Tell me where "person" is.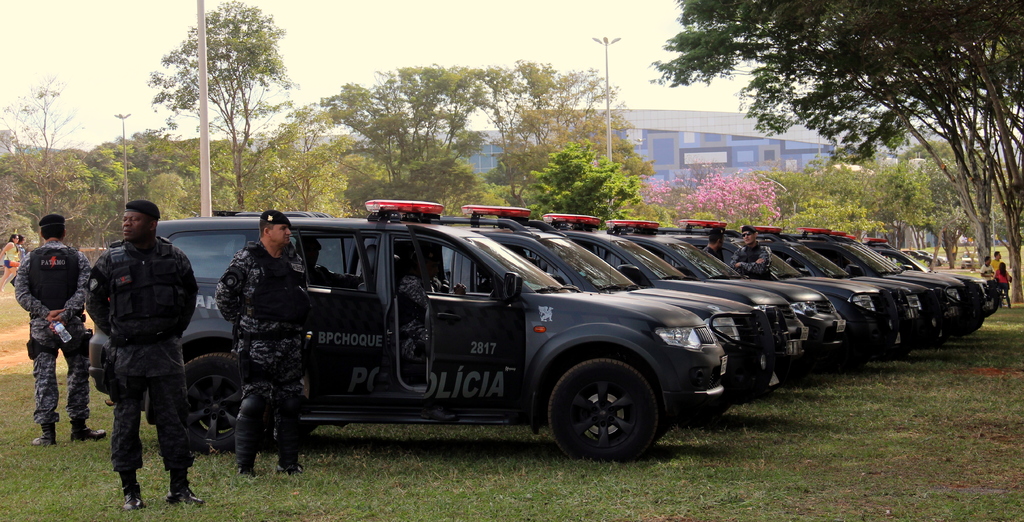
"person" is at [x1=296, y1=234, x2=361, y2=284].
